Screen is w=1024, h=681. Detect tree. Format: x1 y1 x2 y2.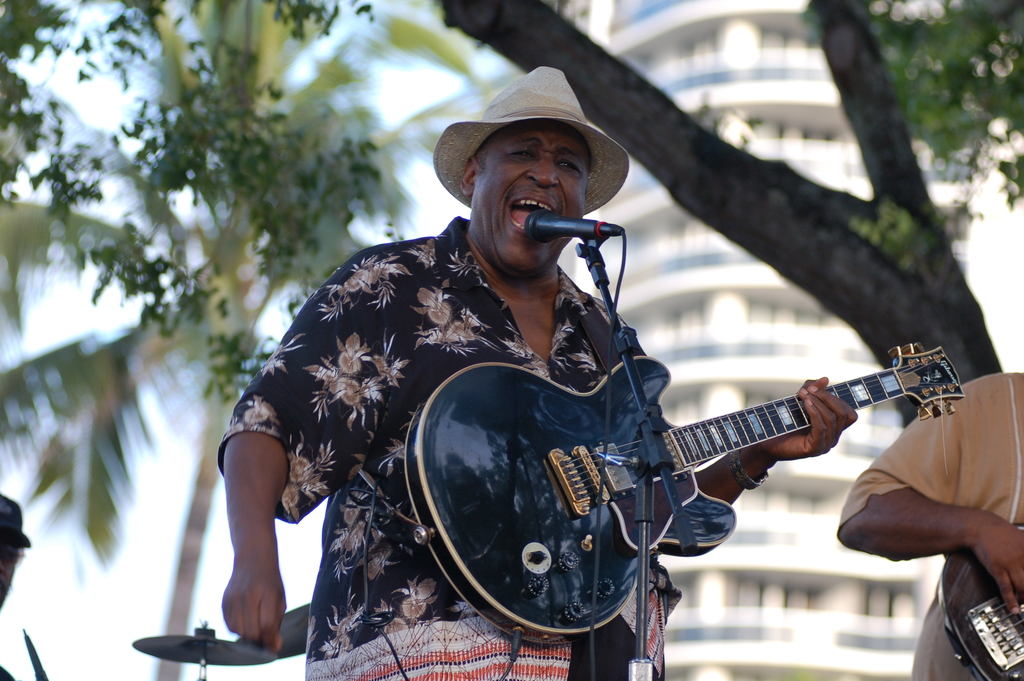
475 8 1023 429.
